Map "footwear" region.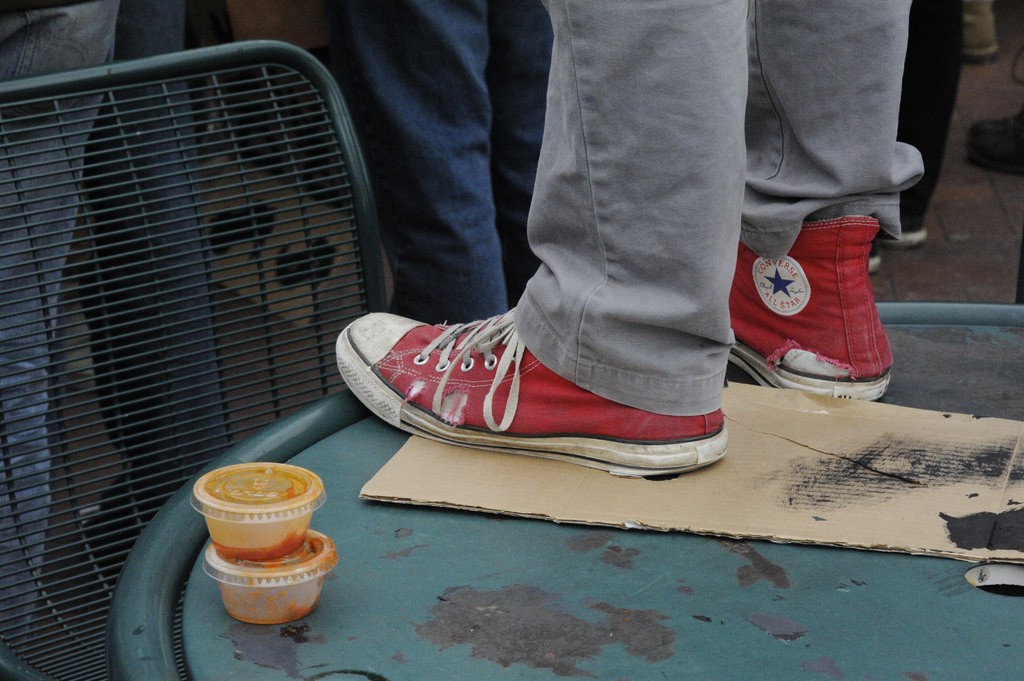
Mapped to [326, 313, 723, 470].
